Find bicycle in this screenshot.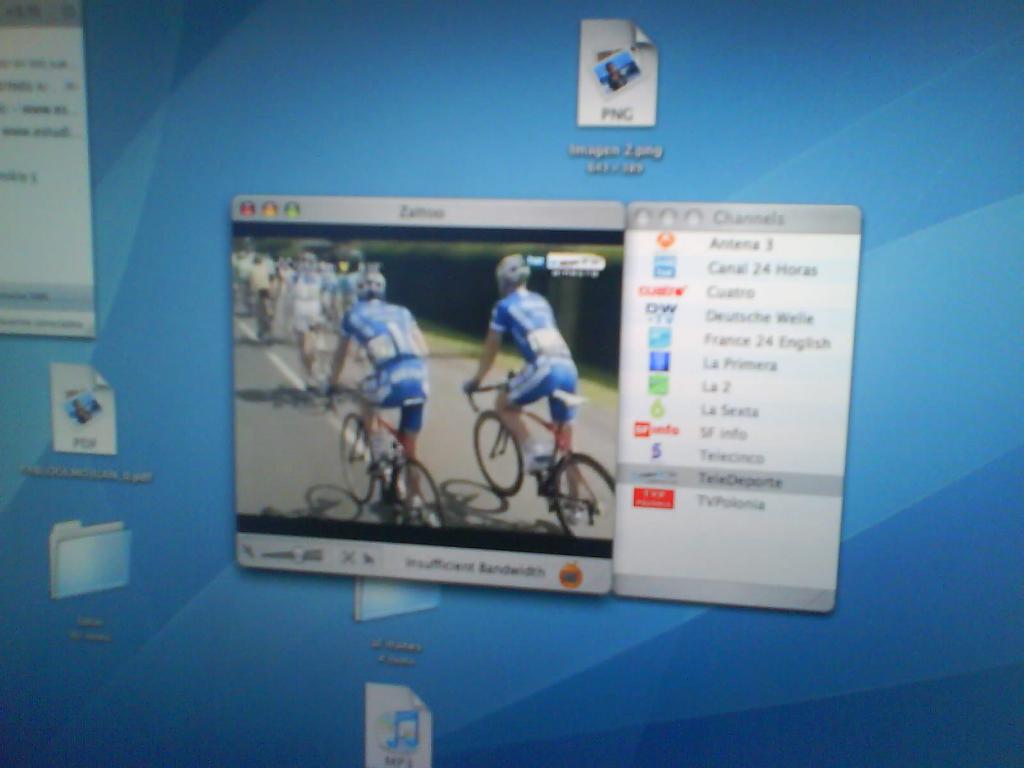
The bounding box for bicycle is rect(328, 390, 442, 529).
